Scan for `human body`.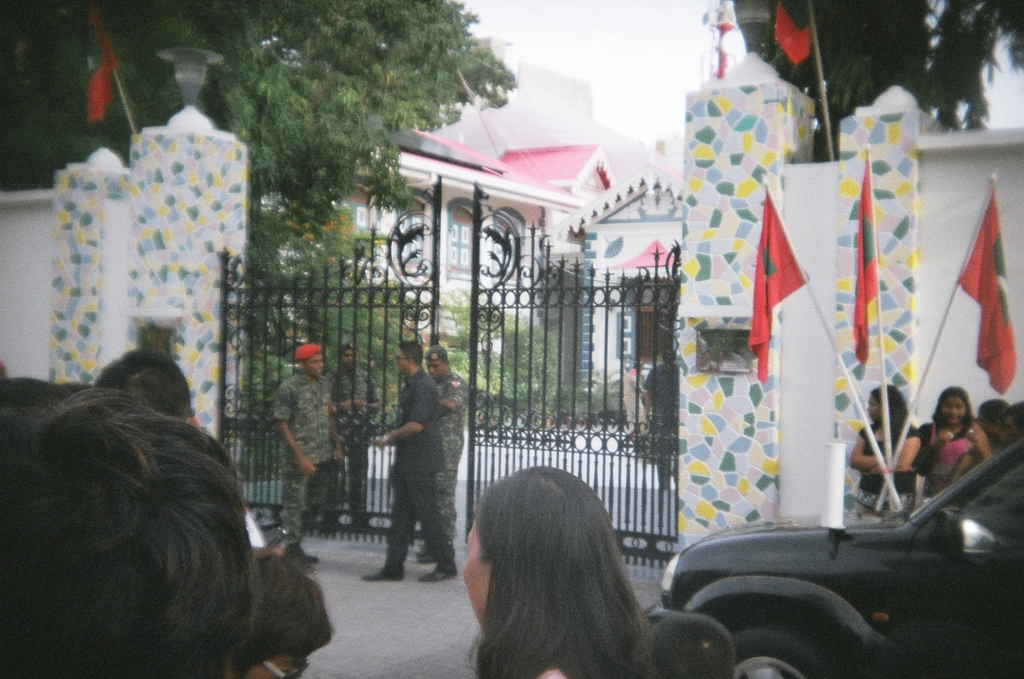
Scan result: (x1=921, y1=385, x2=976, y2=503).
